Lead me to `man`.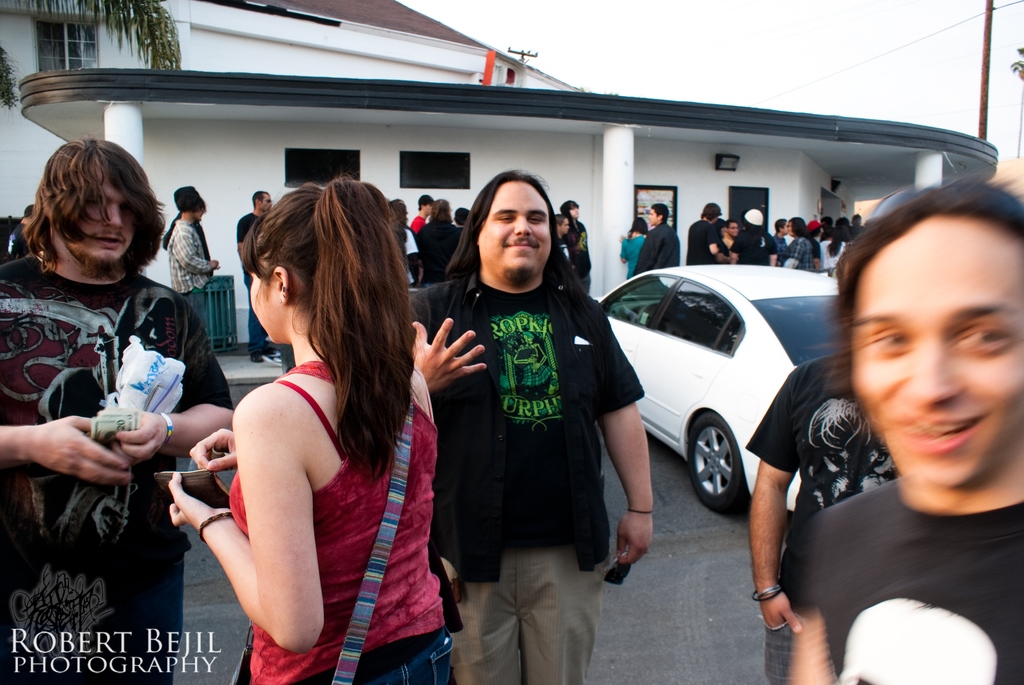
Lead to 407:194:435:231.
